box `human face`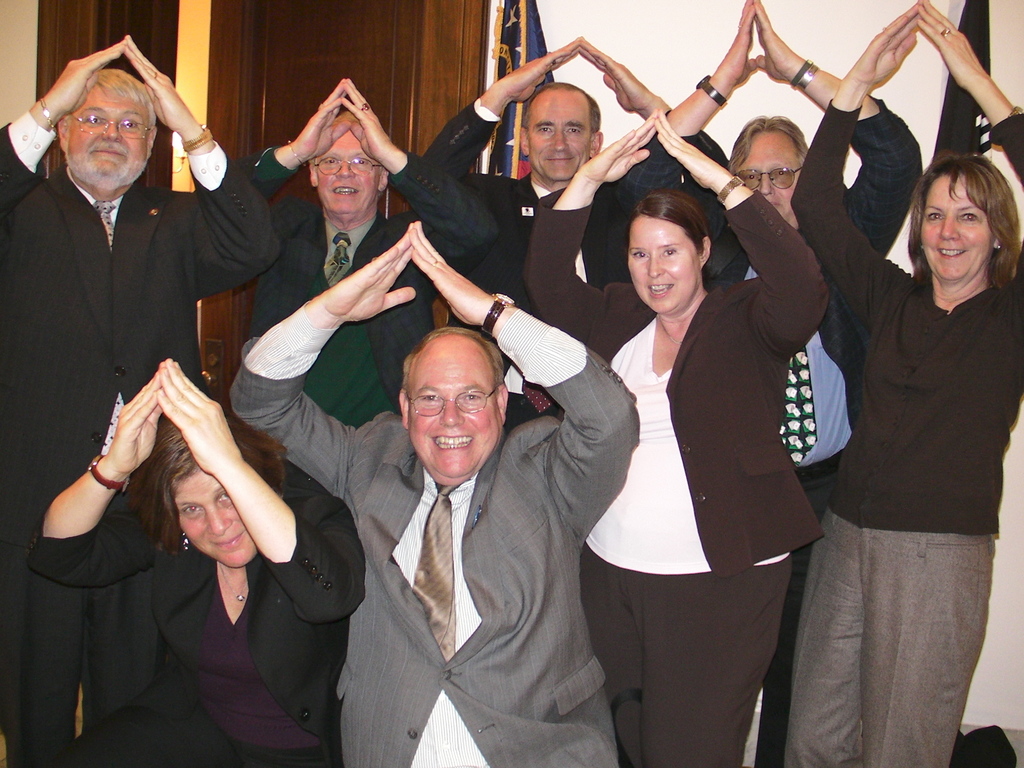
detection(630, 213, 703, 311)
